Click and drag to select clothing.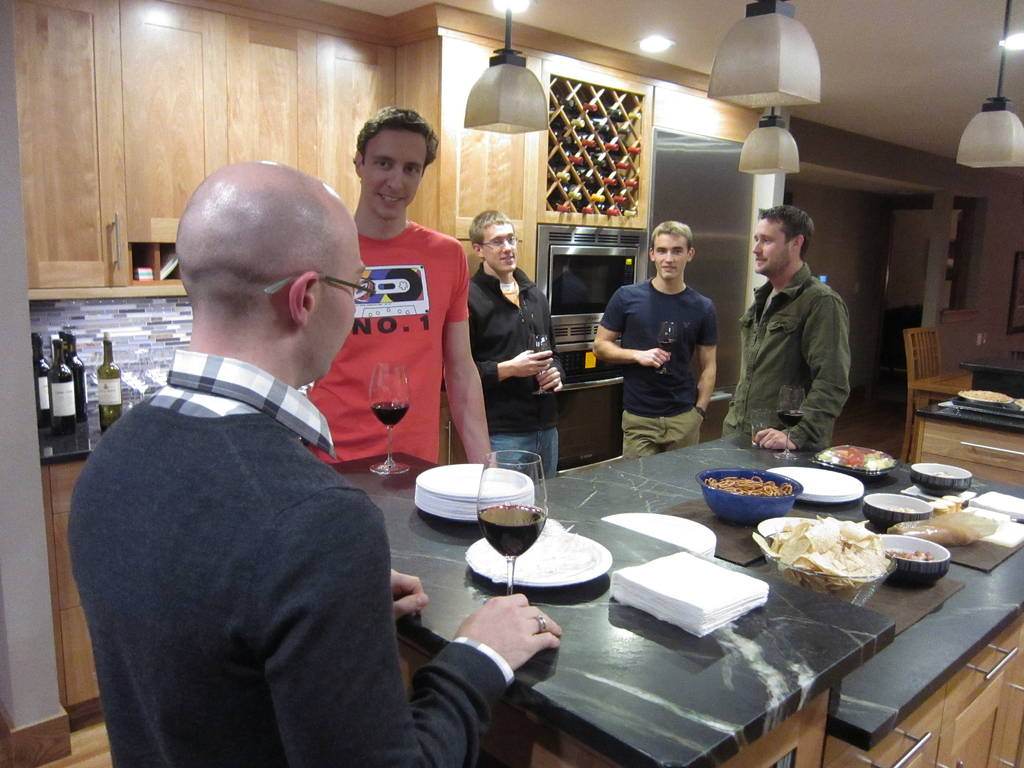
Selection: rect(465, 262, 562, 484).
